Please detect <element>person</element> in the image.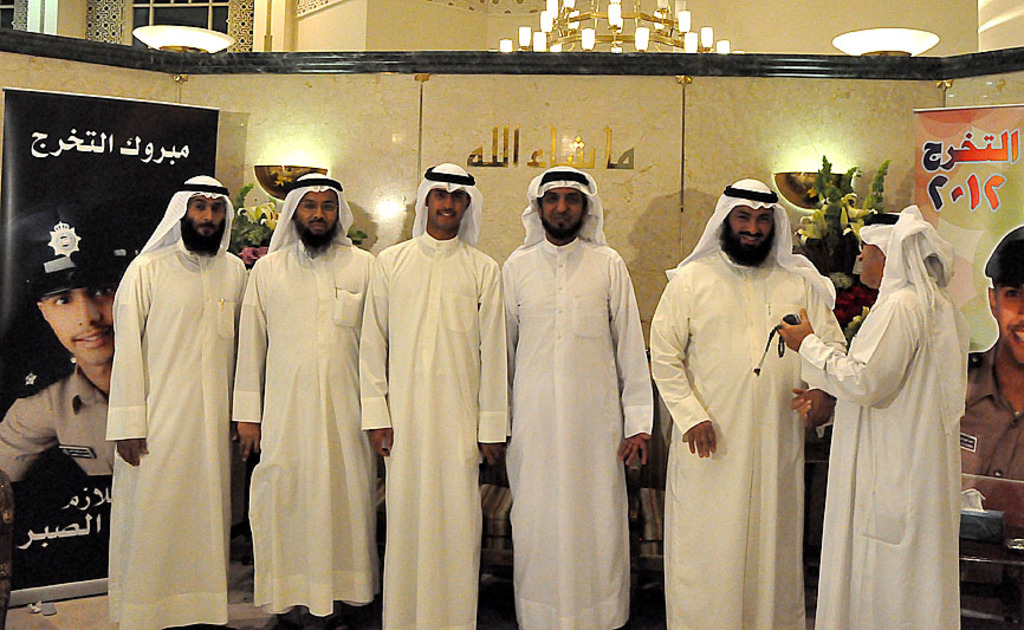
box=[964, 233, 1023, 495].
